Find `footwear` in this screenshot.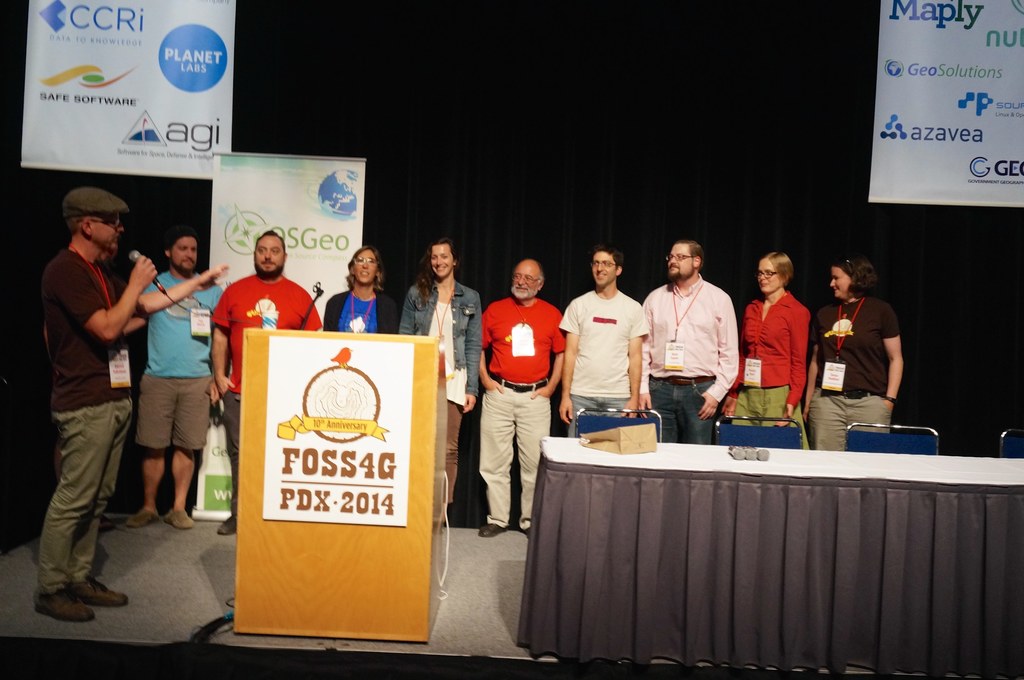
The bounding box for `footwear` is l=476, t=521, r=509, b=539.
